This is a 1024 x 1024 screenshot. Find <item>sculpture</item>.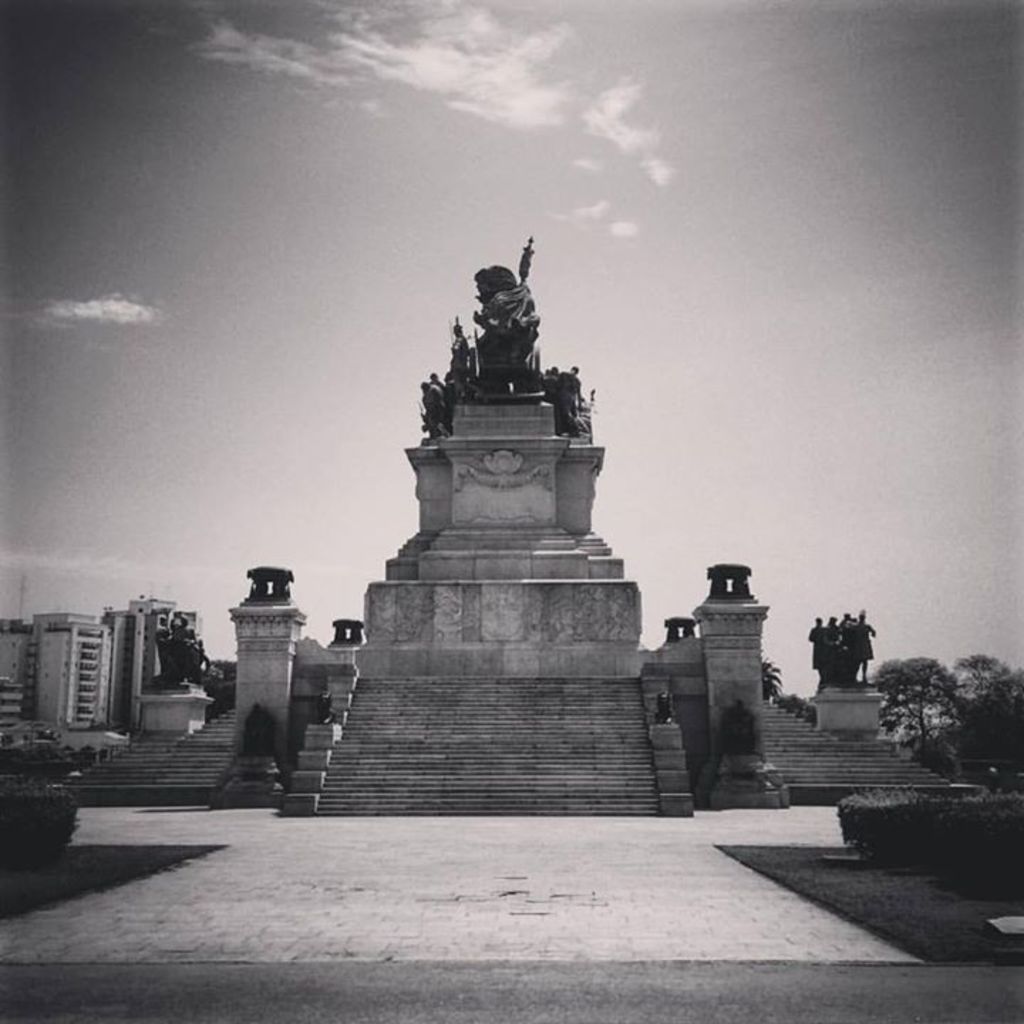
Bounding box: select_region(808, 609, 892, 690).
